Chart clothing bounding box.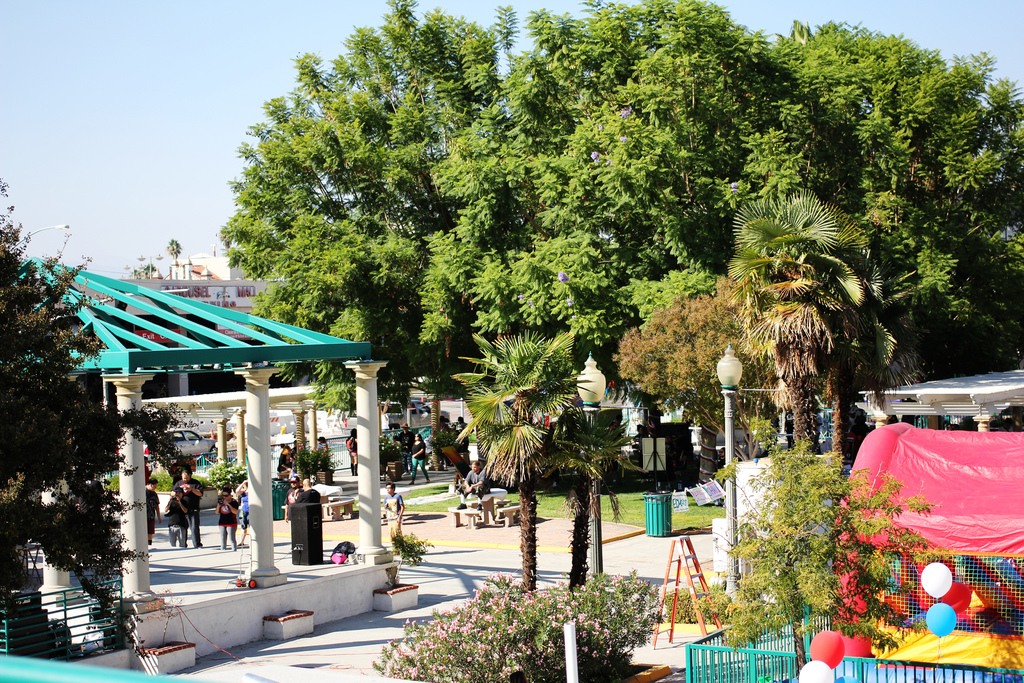
Charted: [left=212, top=494, right=238, bottom=544].
